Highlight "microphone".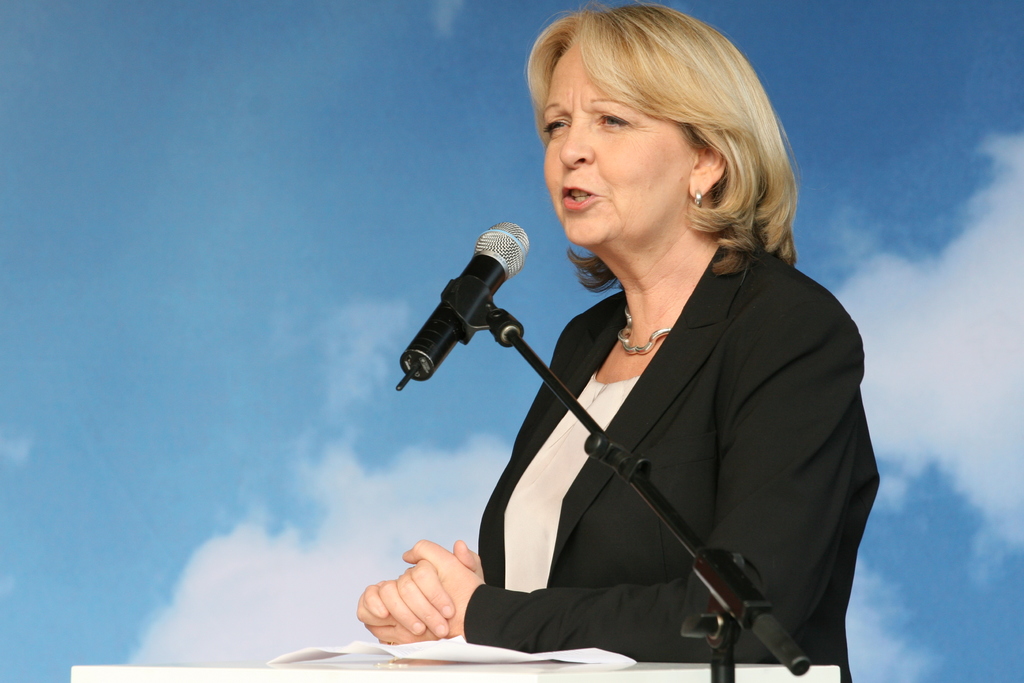
Highlighted region: <box>394,217,527,391</box>.
